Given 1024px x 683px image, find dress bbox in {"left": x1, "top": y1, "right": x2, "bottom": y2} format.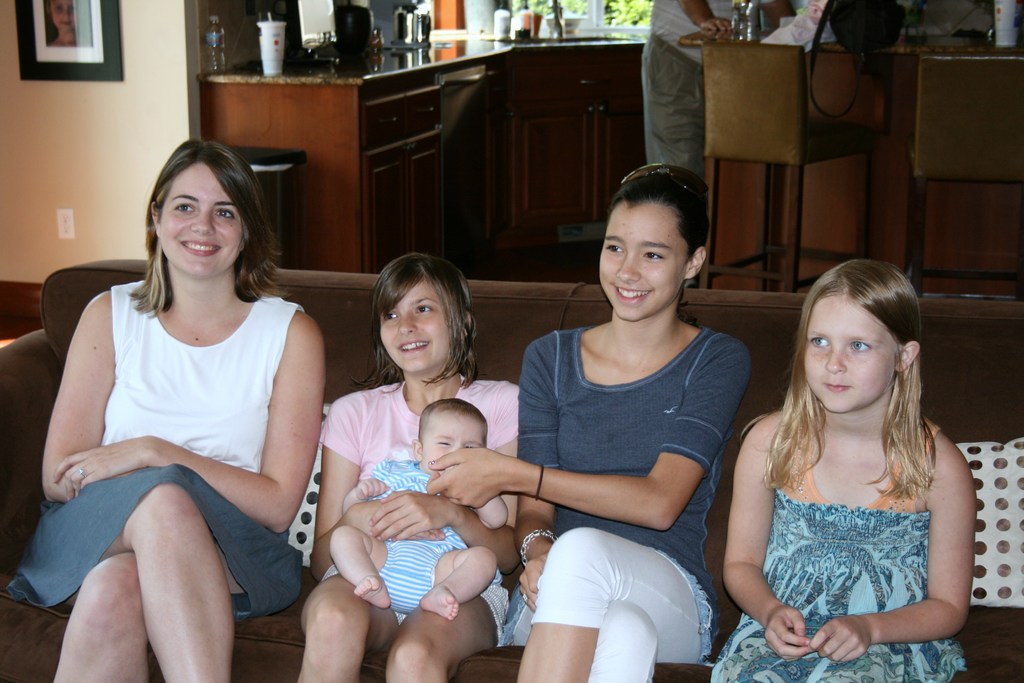
{"left": 9, "top": 281, "right": 303, "bottom": 622}.
